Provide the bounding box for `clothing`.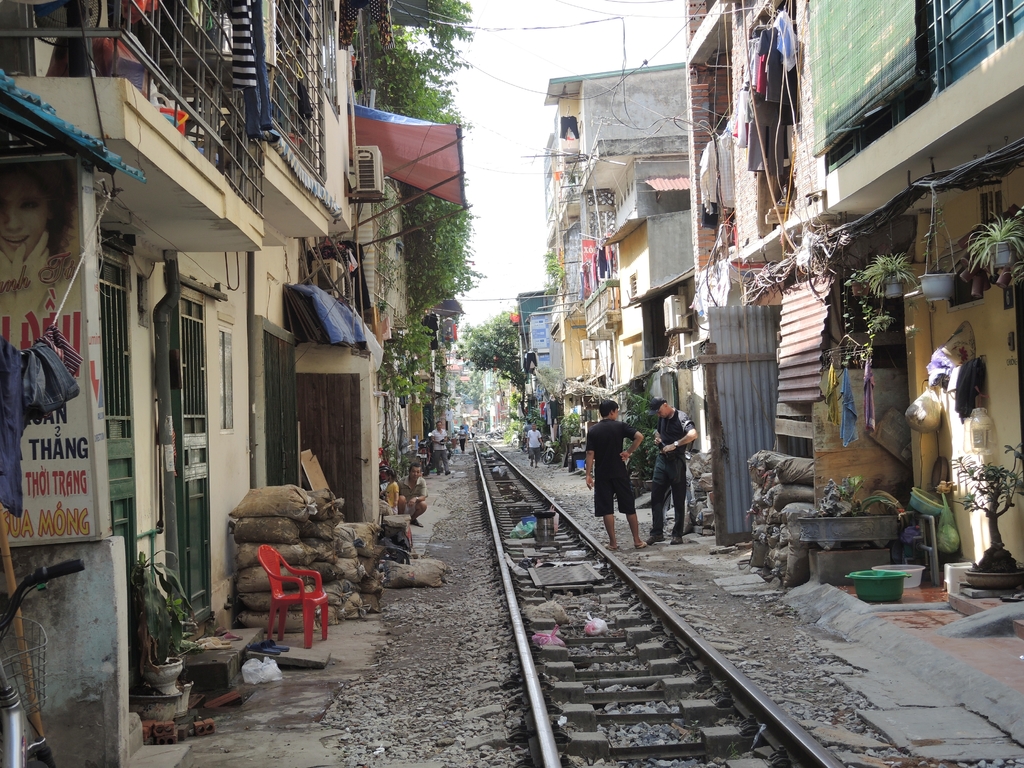
(left=529, top=430, right=542, bottom=462).
